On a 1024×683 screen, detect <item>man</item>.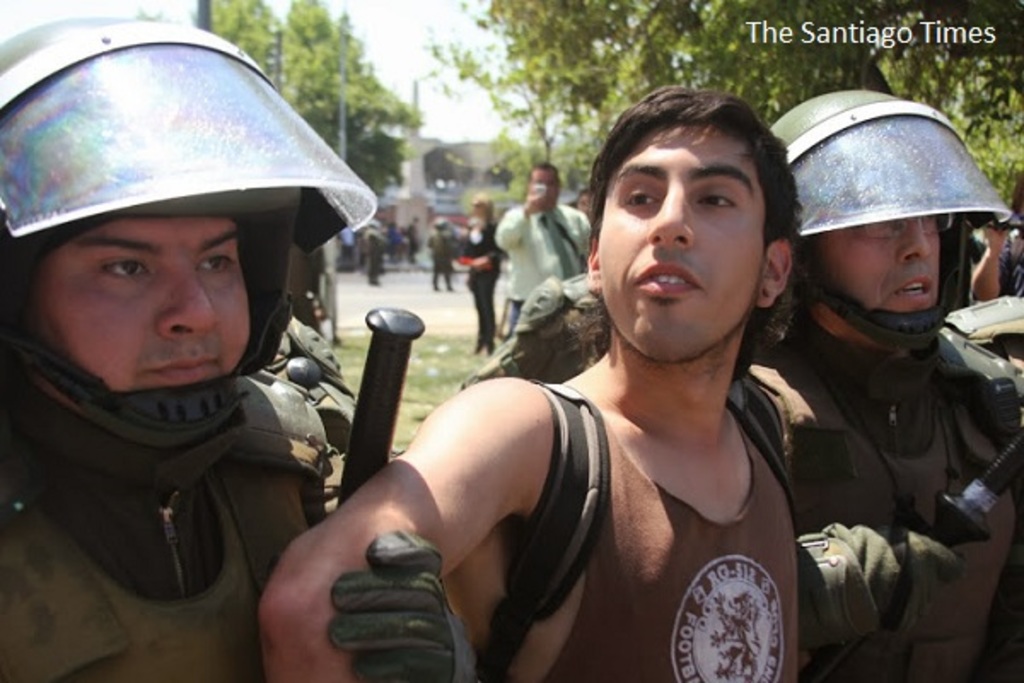
select_region(0, 14, 379, 681).
